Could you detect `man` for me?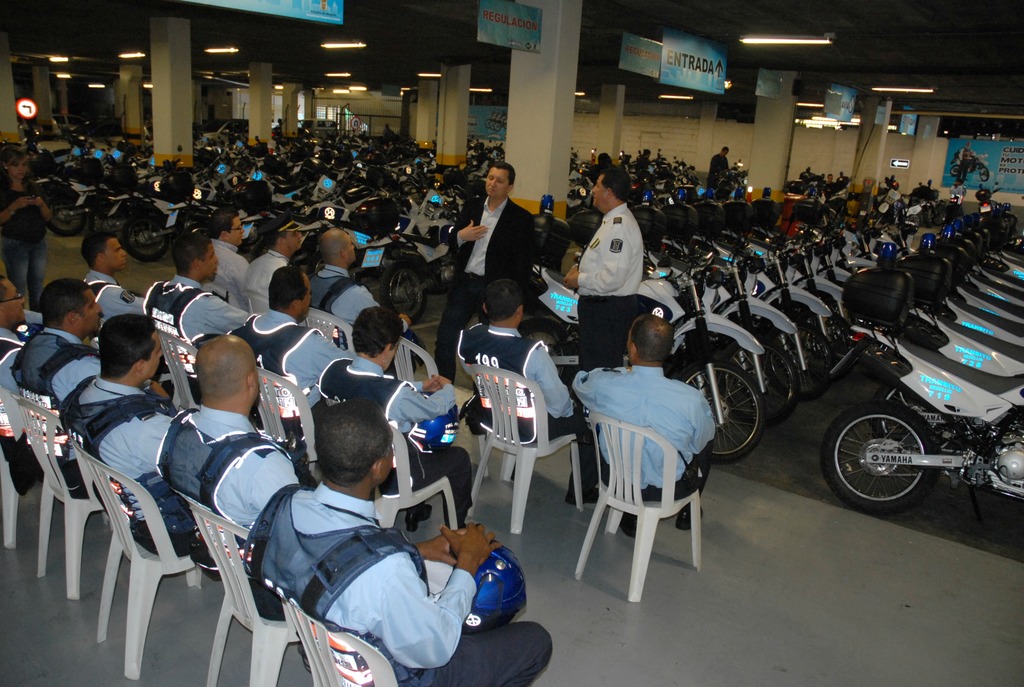
Detection result: 58/308/216/585.
